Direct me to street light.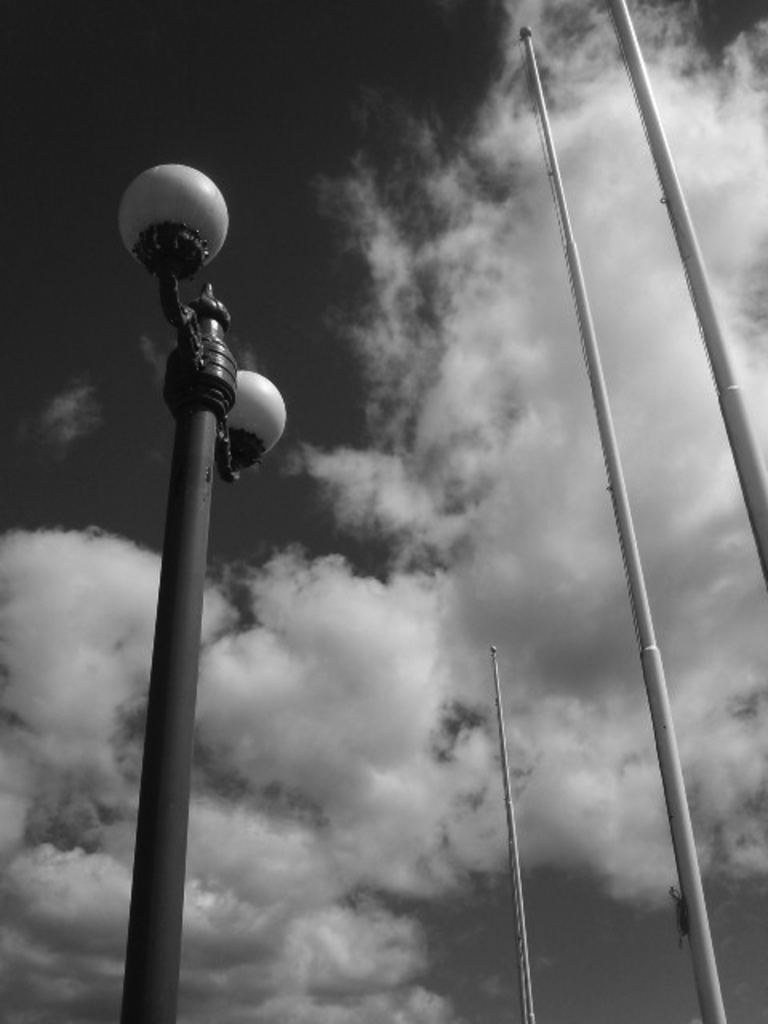
Direction: crop(83, 138, 262, 1023).
